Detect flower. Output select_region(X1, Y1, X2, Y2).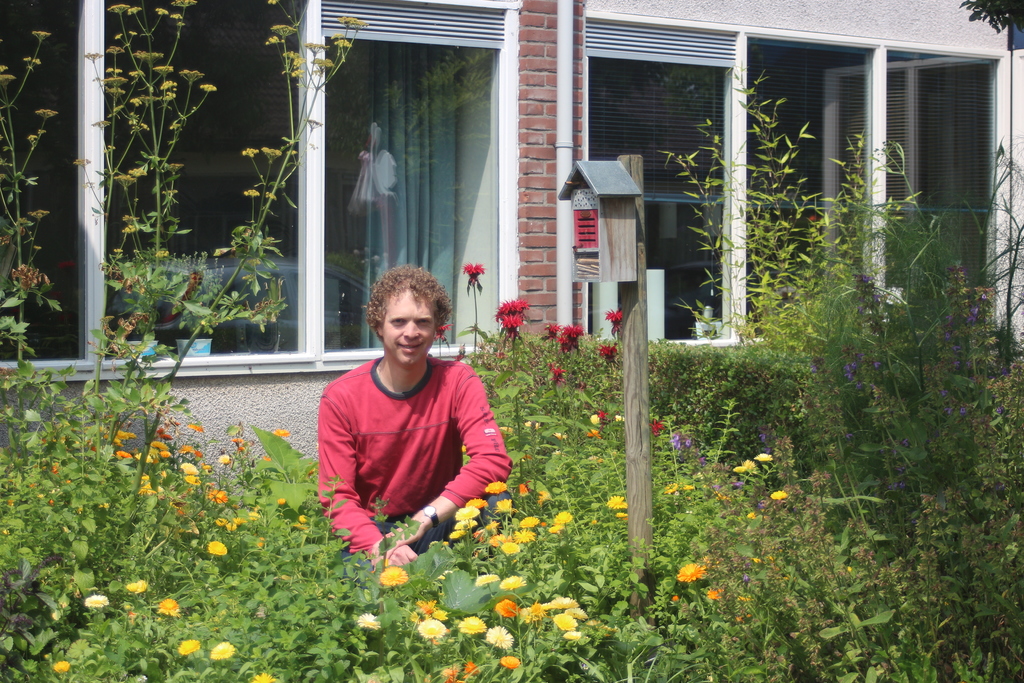
select_region(206, 539, 230, 555).
